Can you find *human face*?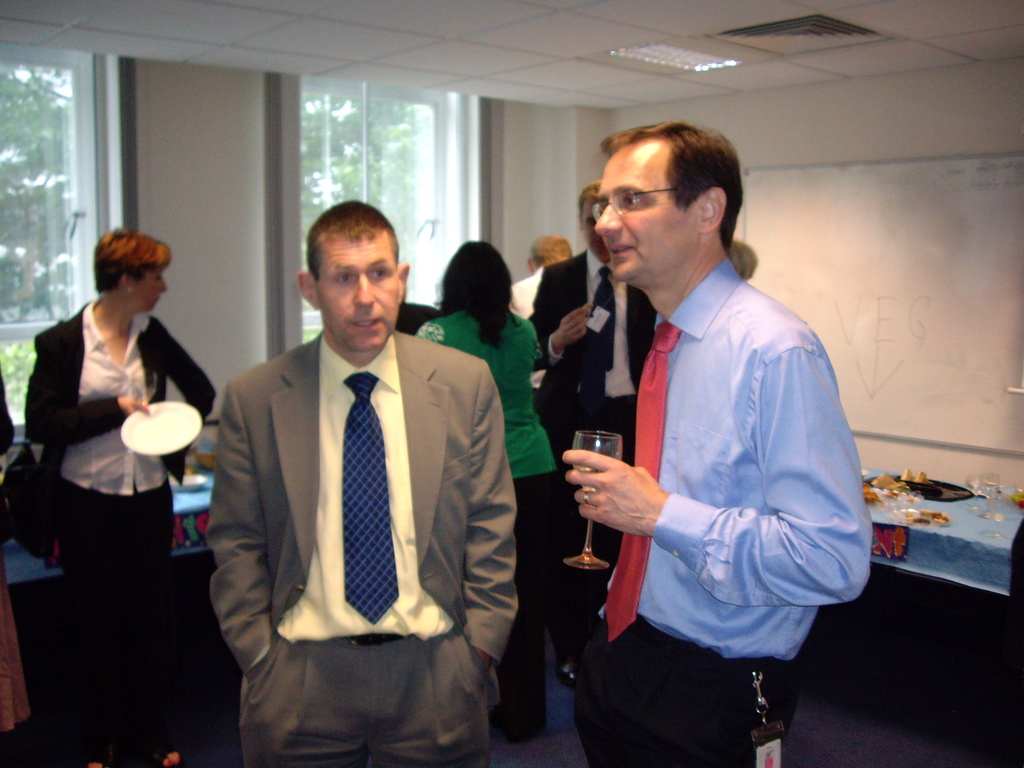
Yes, bounding box: crop(128, 269, 169, 312).
